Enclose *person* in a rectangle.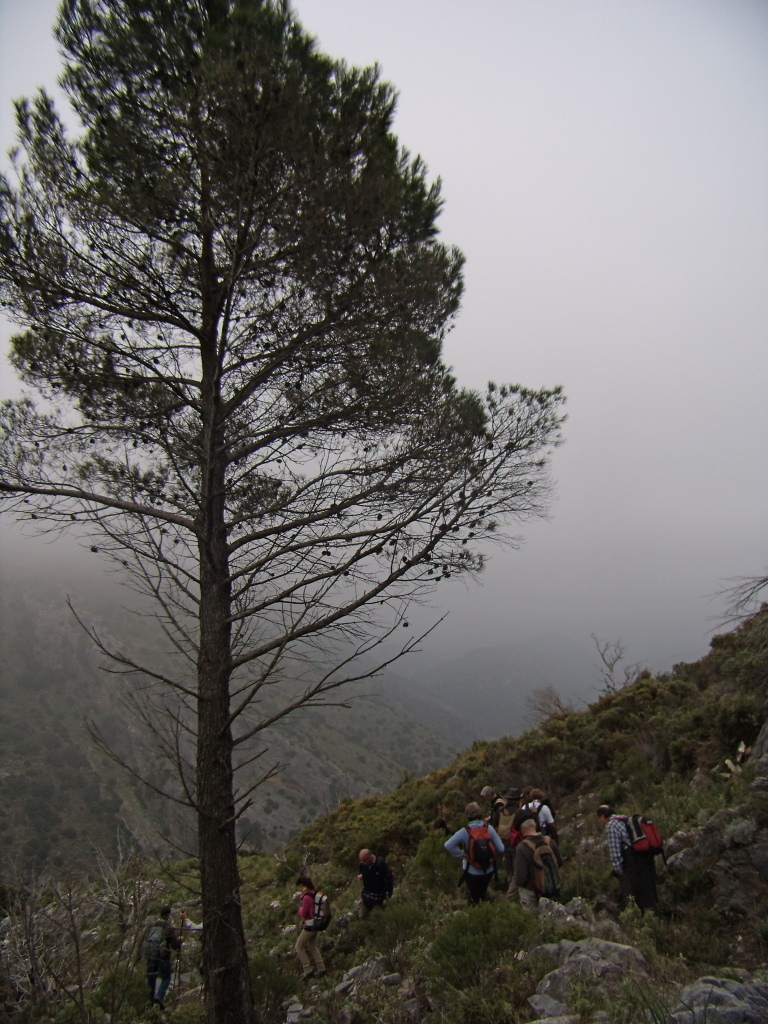
bbox=[500, 794, 523, 836].
